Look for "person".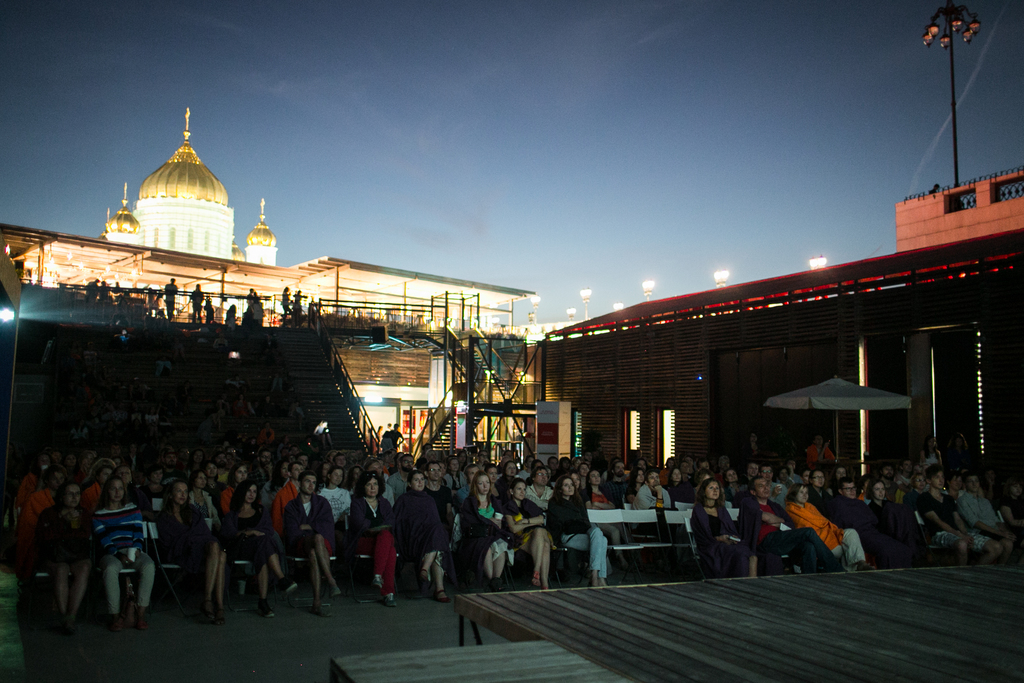
Found: rect(36, 488, 99, 636).
